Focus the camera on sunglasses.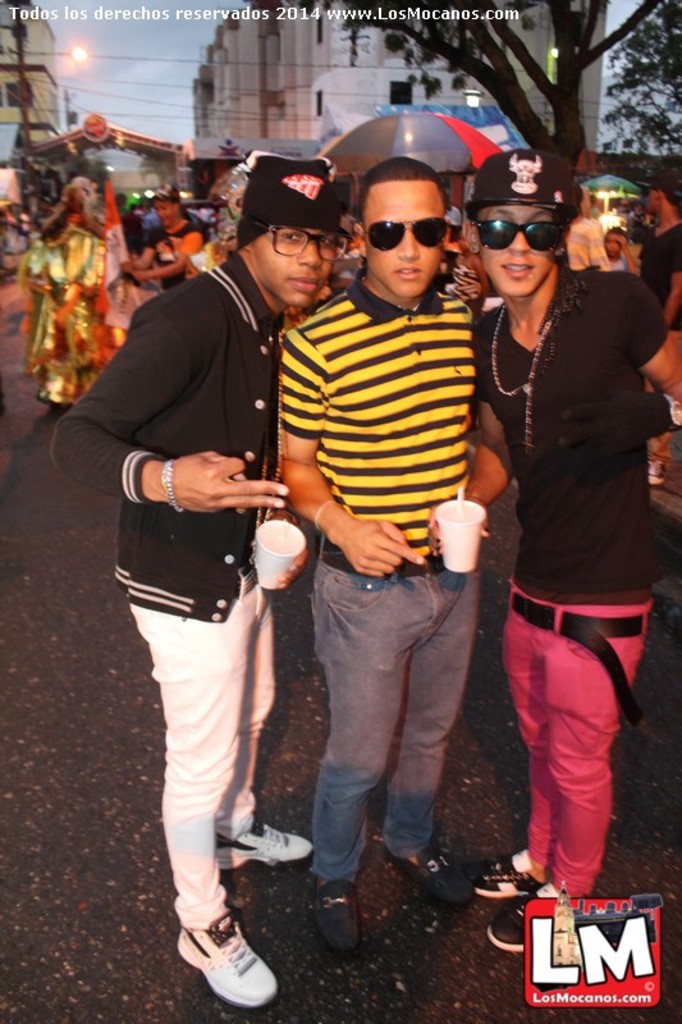
Focus region: (left=470, top=221, right=568, bottom=255).
